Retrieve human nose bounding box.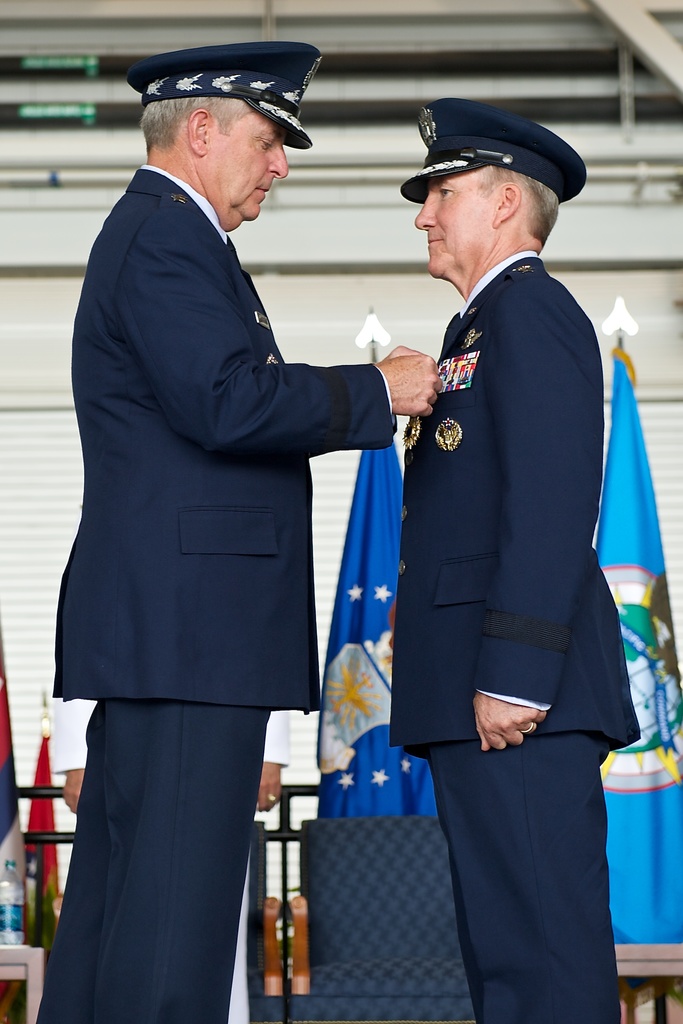
Bounding box: [268,148,290,178].
